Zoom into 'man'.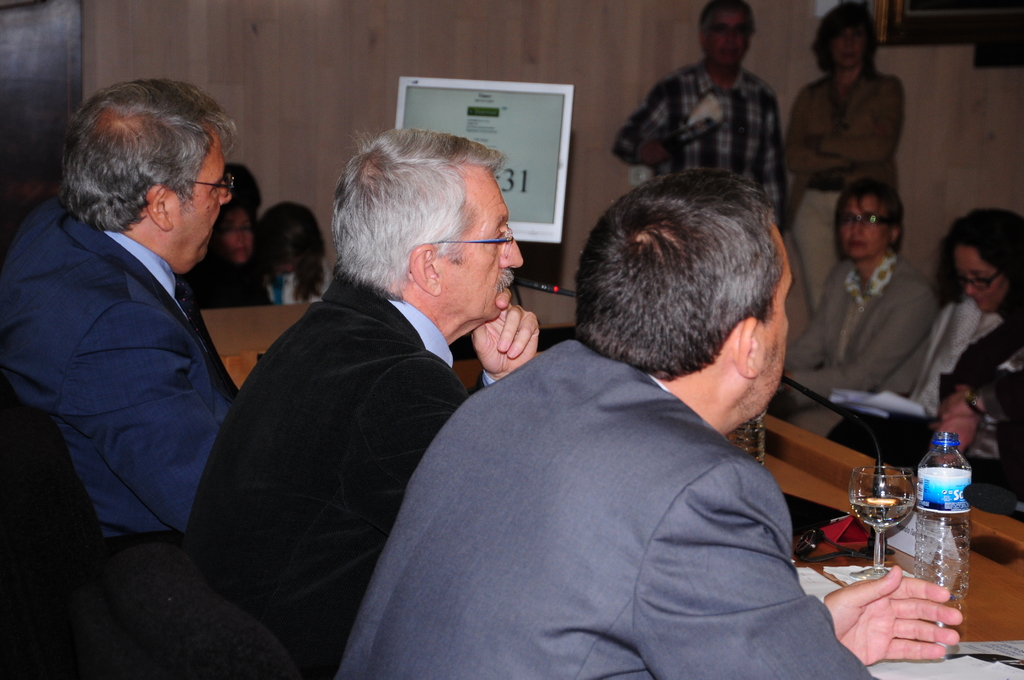
Zoom target: {"x1": 16, "y1": 69, "x2": 283, "y2": 599}.
